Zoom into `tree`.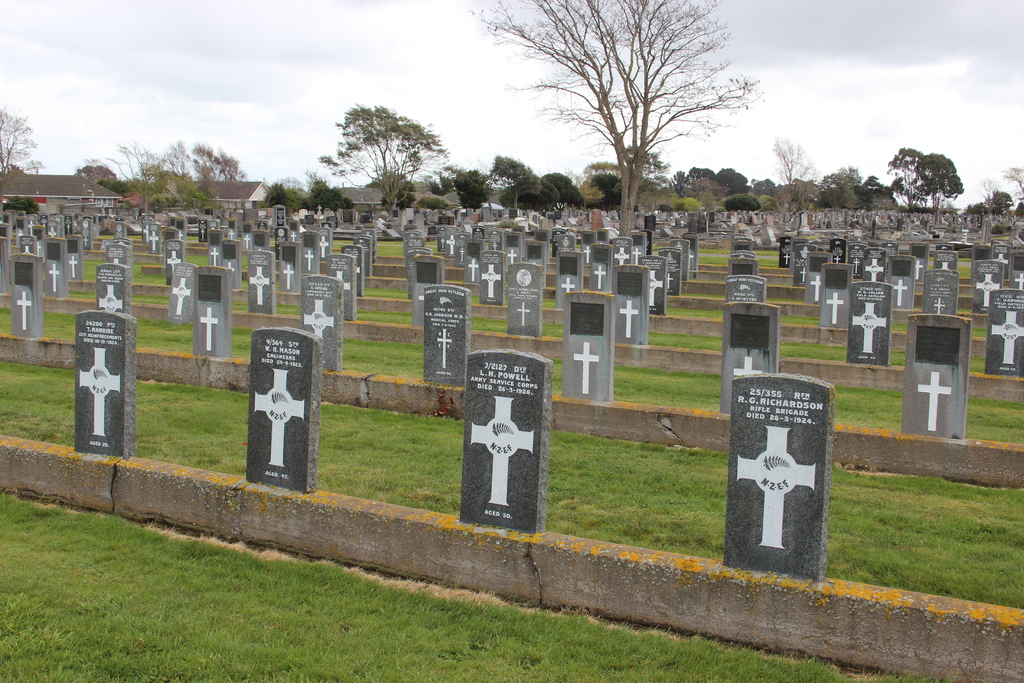
Zoom target: box(1006, 163, 1023, 198).
